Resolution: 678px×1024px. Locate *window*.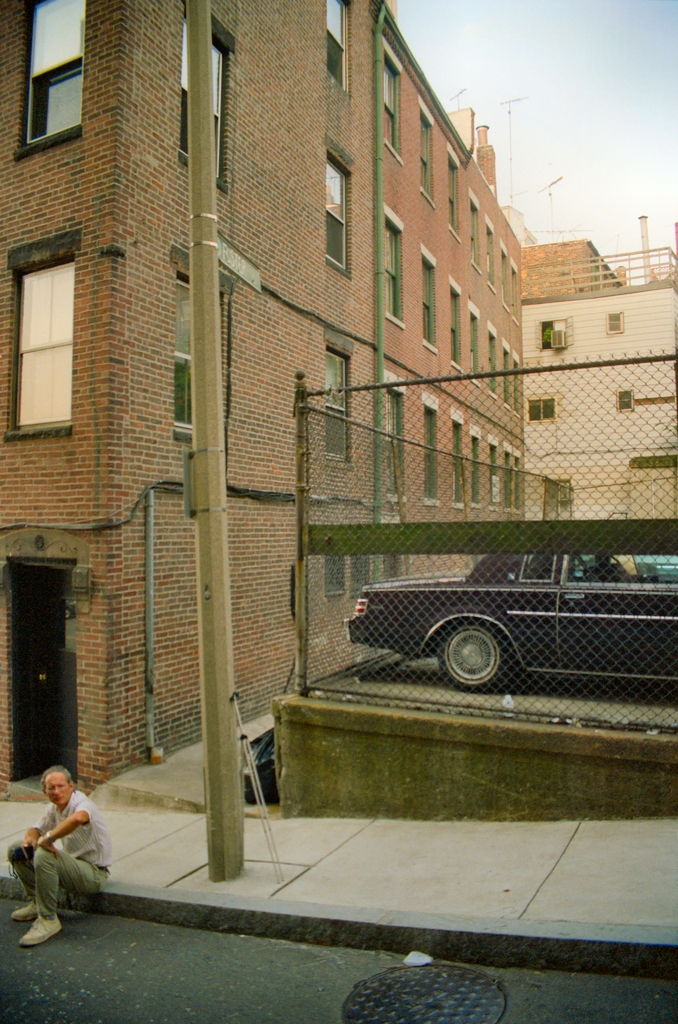
(x1=412, y1=102, x2=440, y2=207).
